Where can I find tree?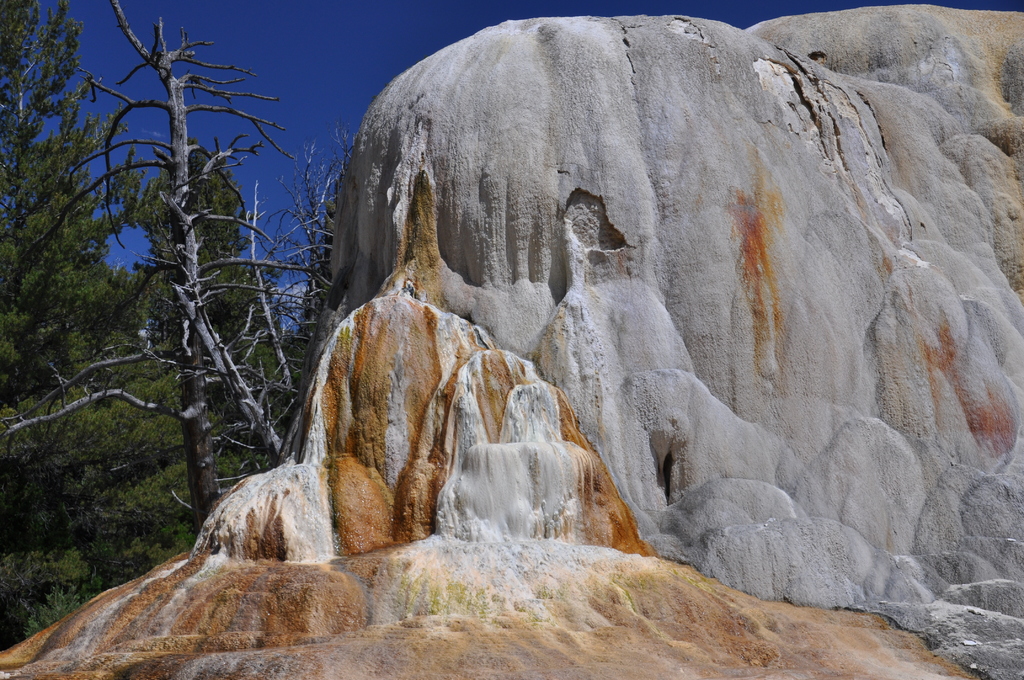
You can find it at x1=0 y1=0 x2=313 y2=649.
